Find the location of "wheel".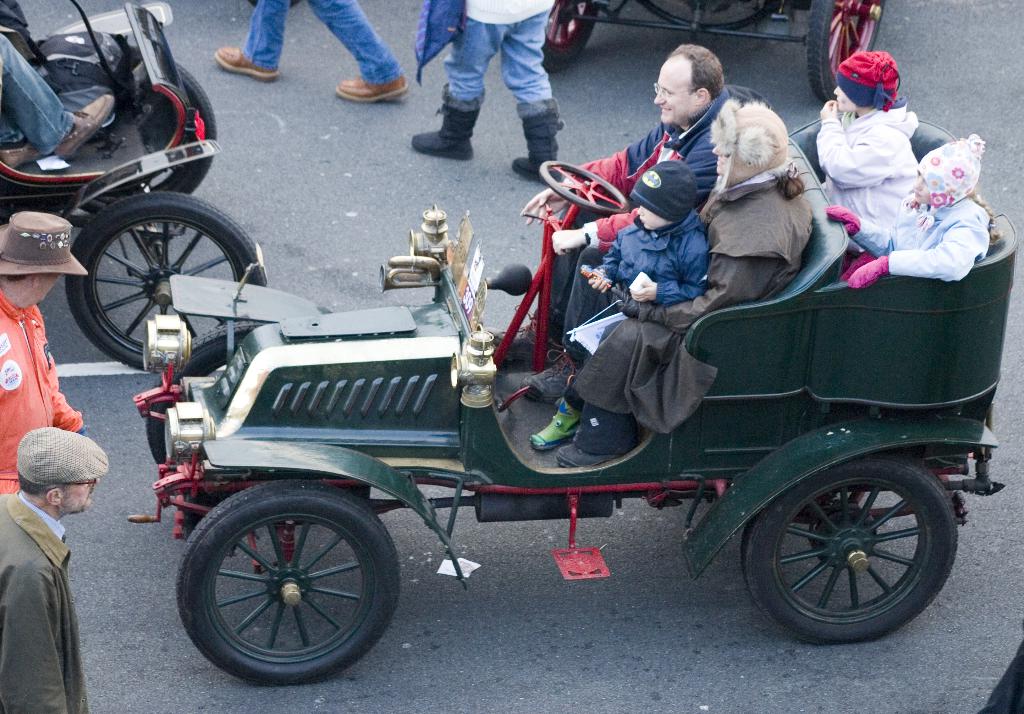
Location: box(807, 0, 884, 104).
